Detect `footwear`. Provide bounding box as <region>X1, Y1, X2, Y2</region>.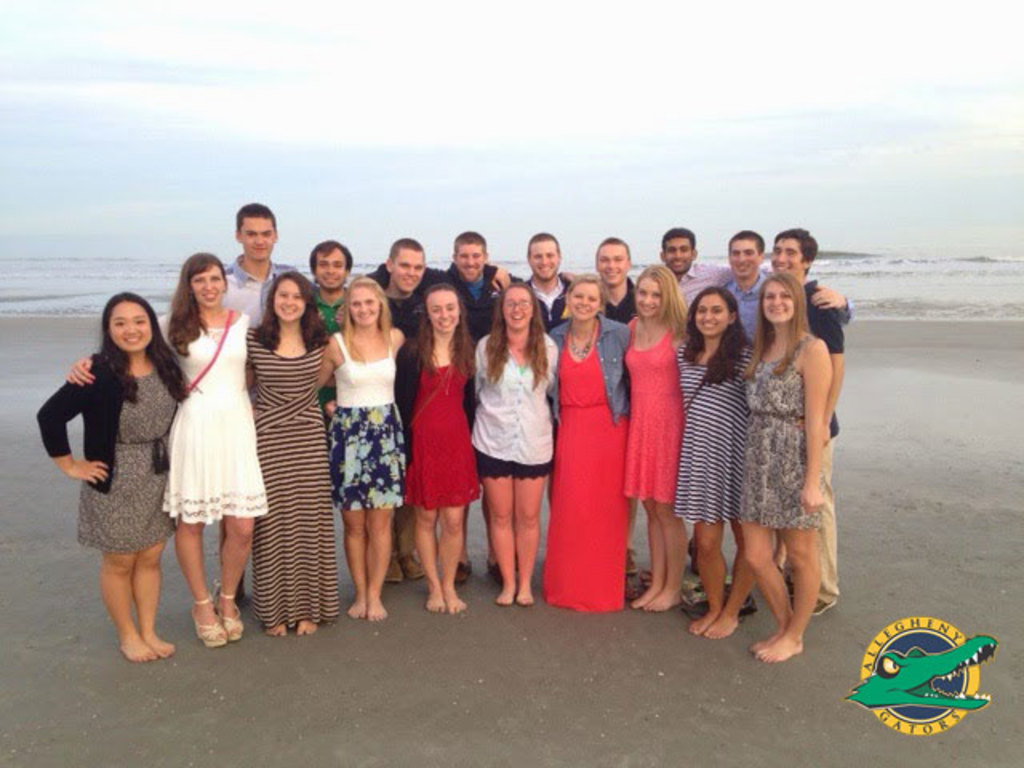
<region>194, 597, 224, 650</region>.
